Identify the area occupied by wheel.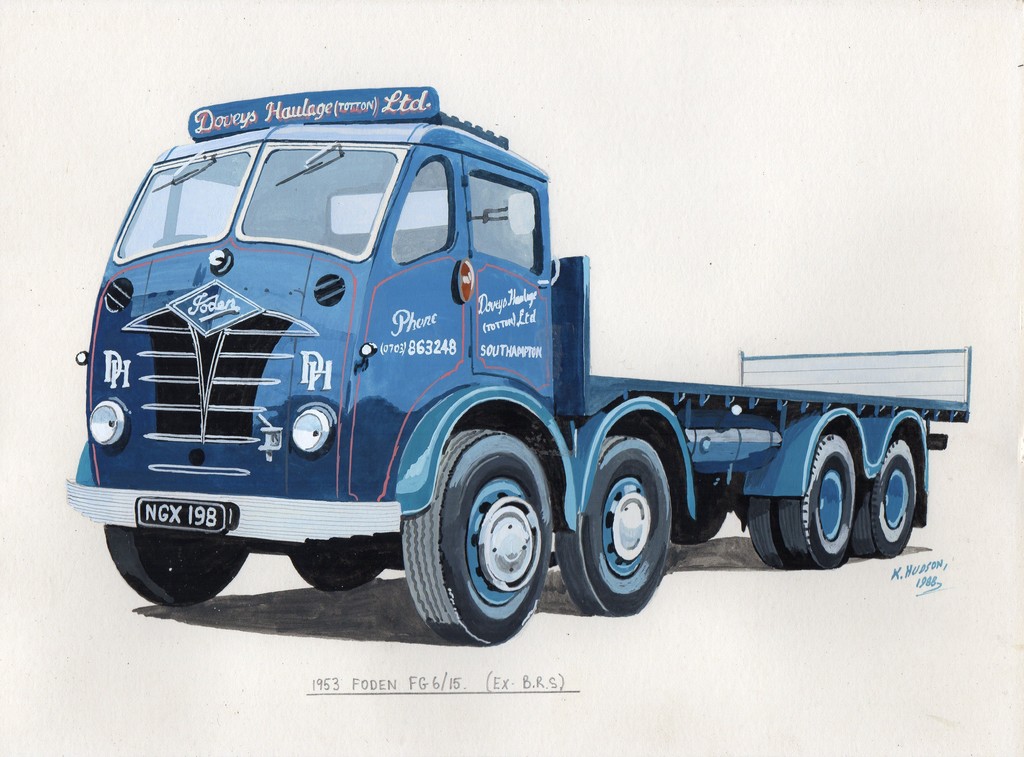
Area: bbox=(104, 525, 242, 610).
